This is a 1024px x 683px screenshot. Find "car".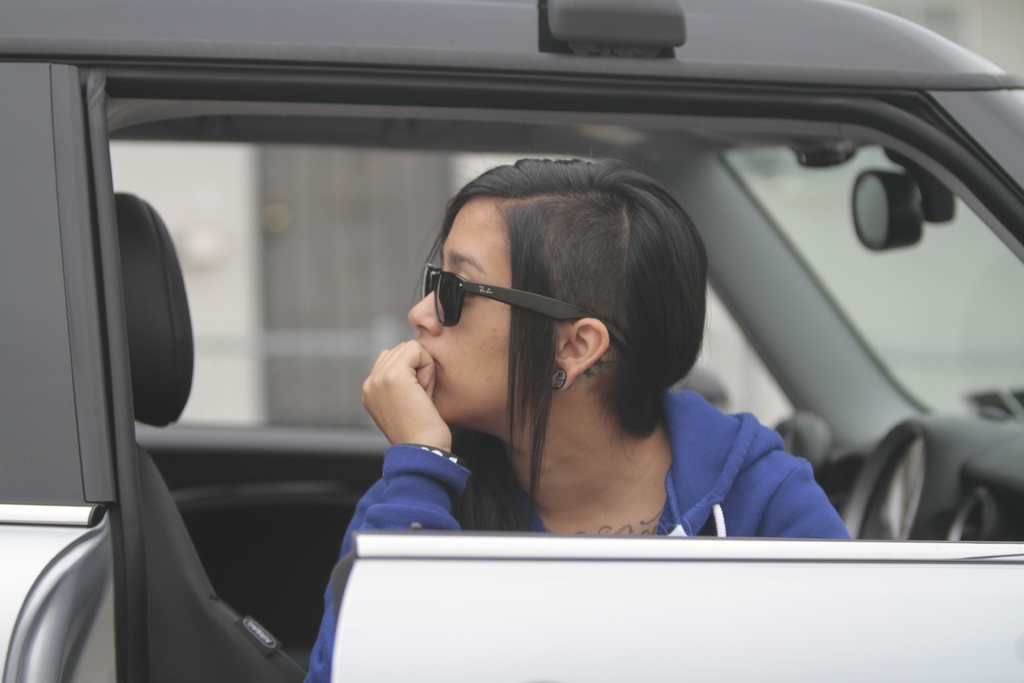
Bounding box: 0,0,1023,682.
